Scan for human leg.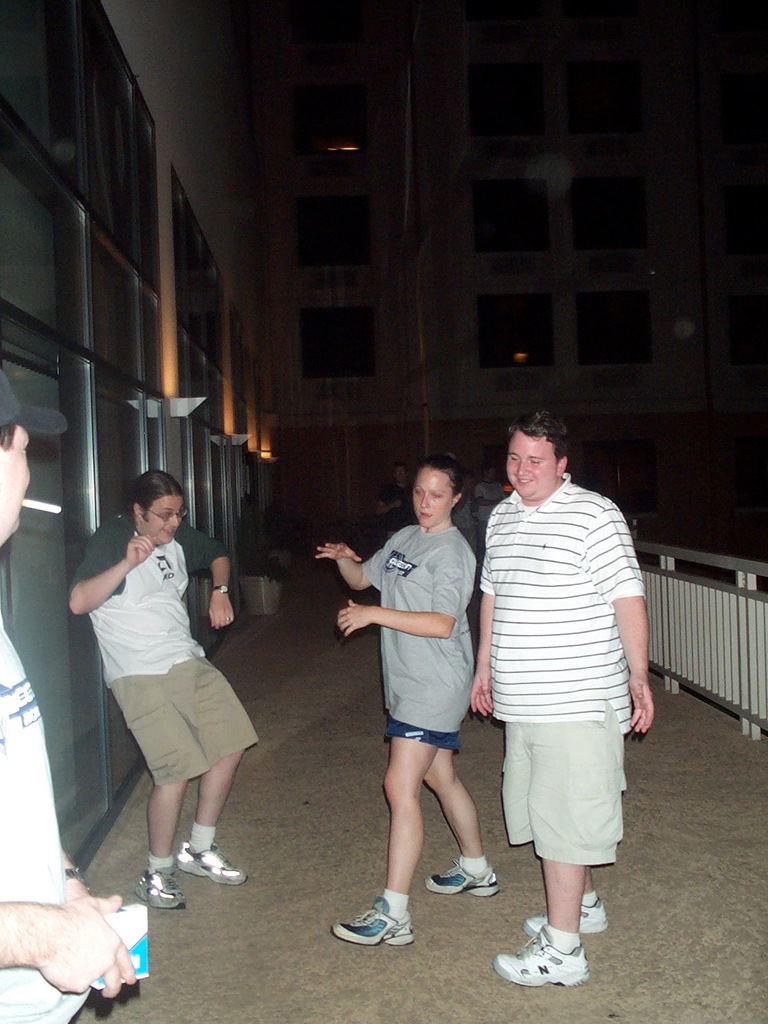
Scan result: <region>498, 863, 584, 986</region>.
